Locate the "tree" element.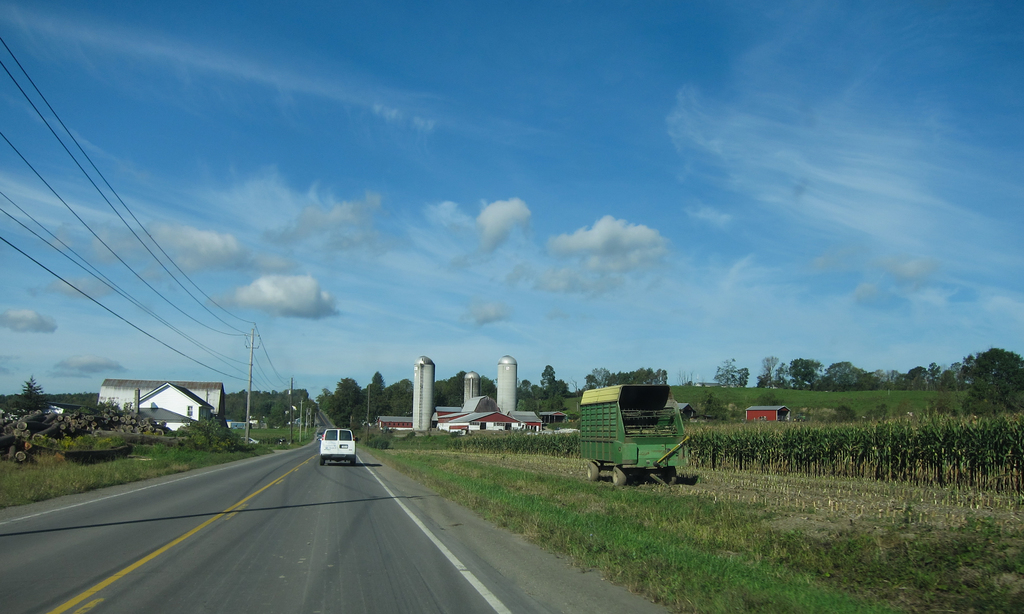
Element bbox: x1=948 y1=362 x2=962 y2=379.
